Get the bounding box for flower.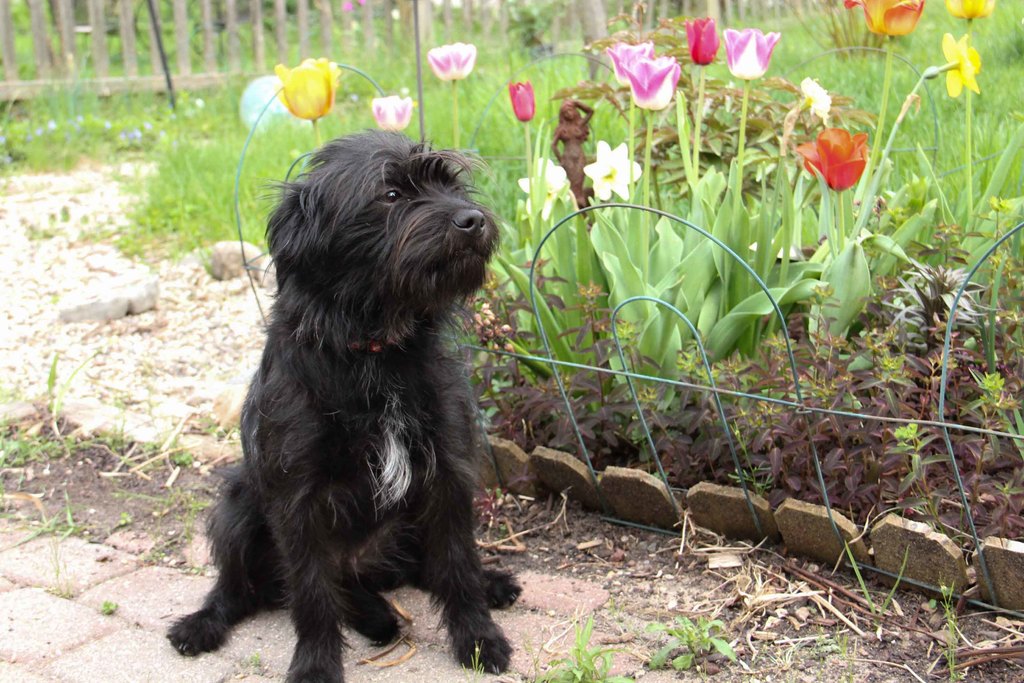
(268, 50, 343, 124).
